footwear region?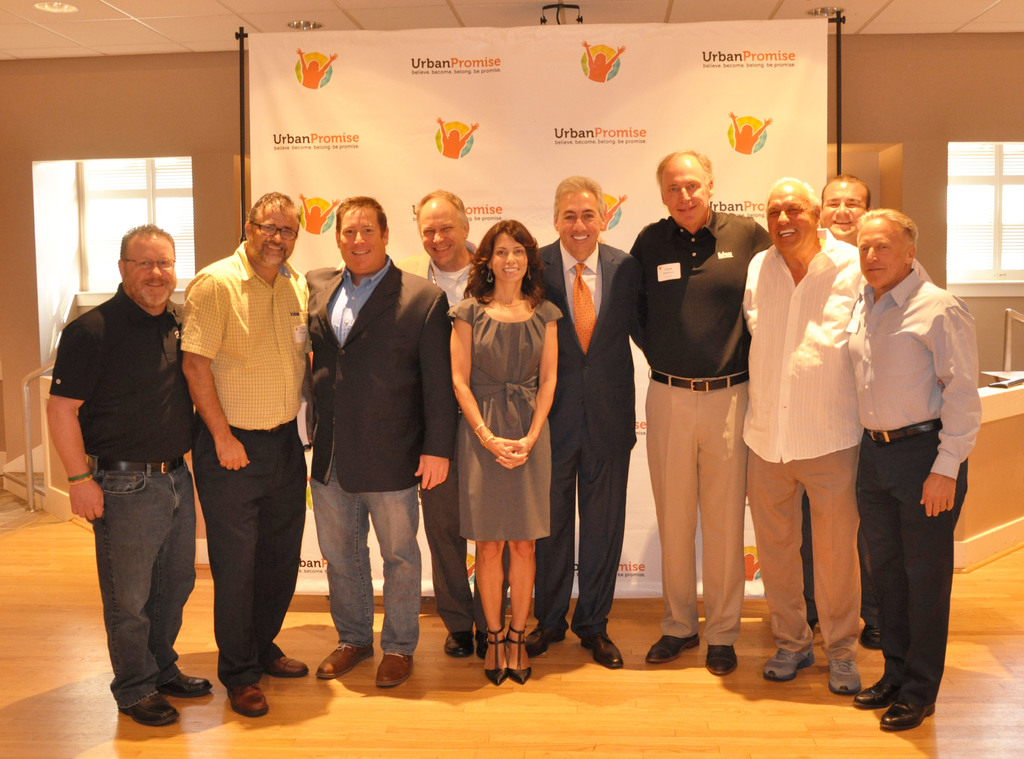
(x1=268, y1=653, x2=311, y2=679)
